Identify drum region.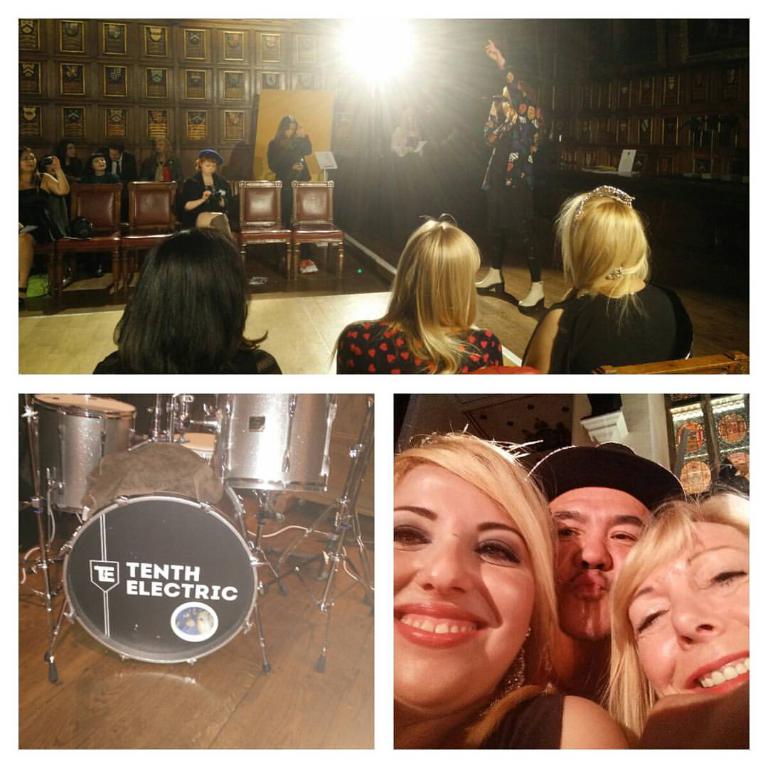
Region: rect(208, 393, 338, 491).
